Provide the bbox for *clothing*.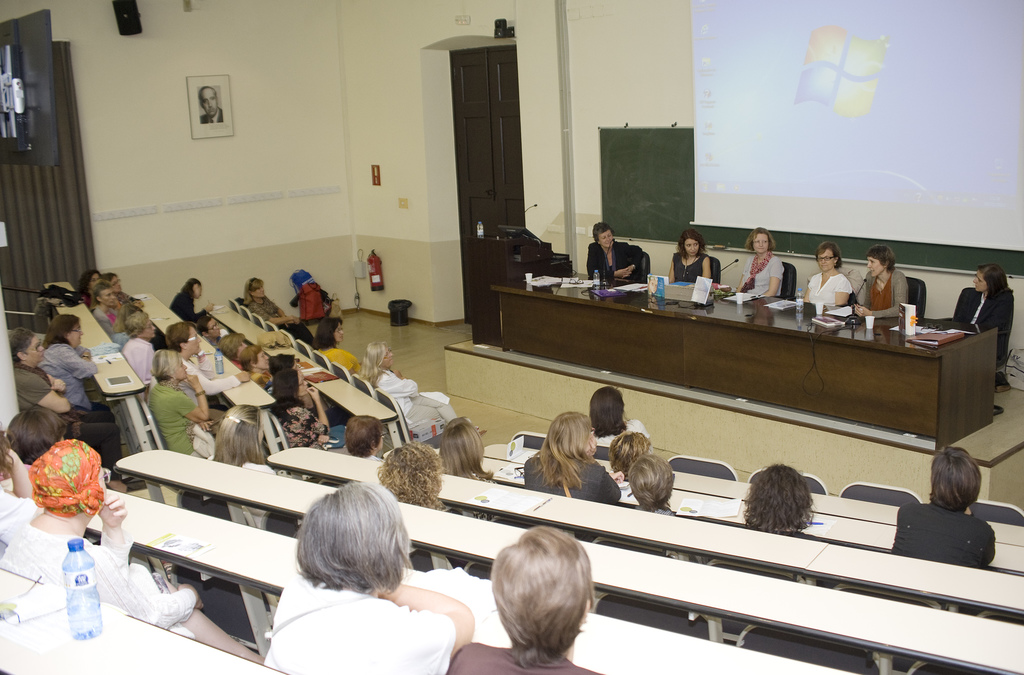
crop(99, 302, 125, 329).
